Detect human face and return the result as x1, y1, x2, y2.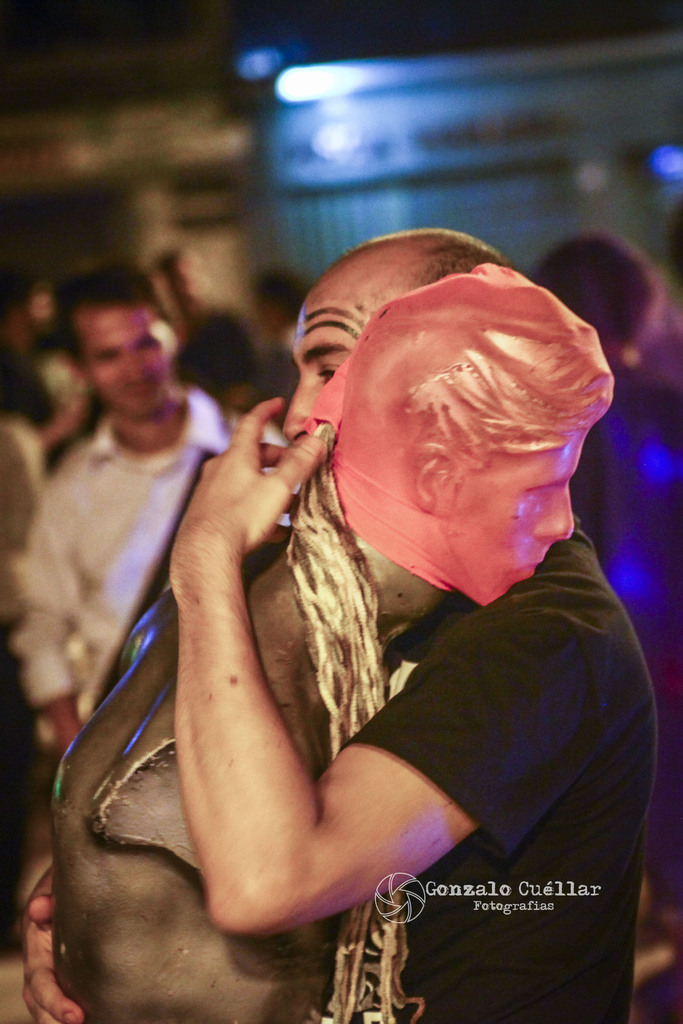
285, 257, 451, 451.
